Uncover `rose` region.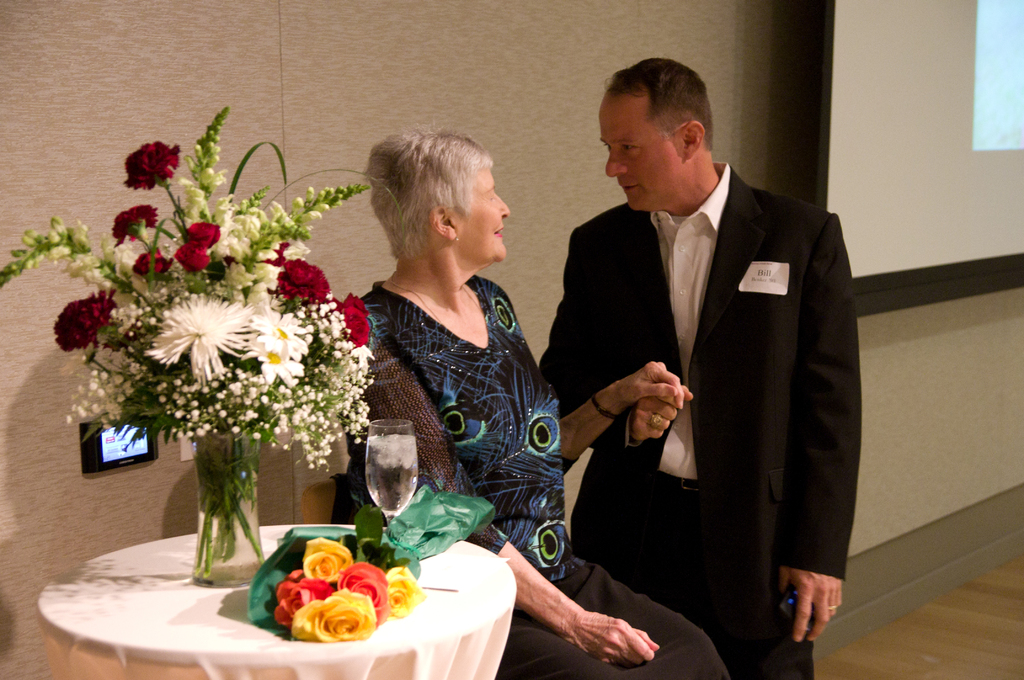
Uncovered: box=[115, 204, 160, 247].
